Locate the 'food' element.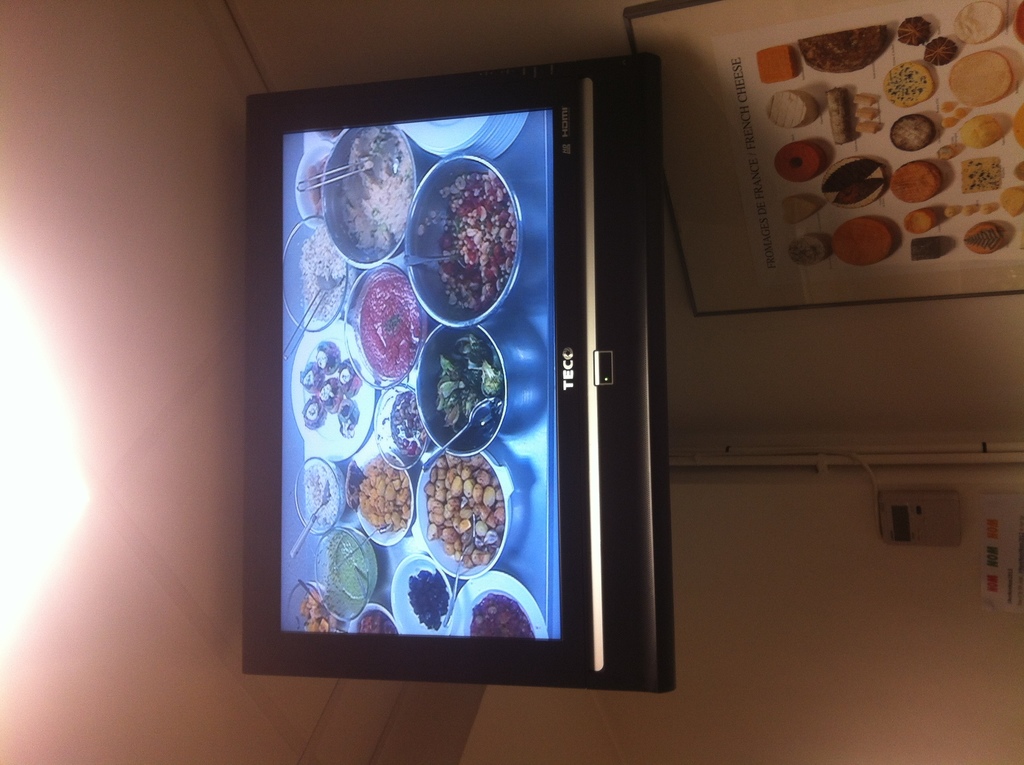
Element bbox: crop(934, 3, 1018, 41).
